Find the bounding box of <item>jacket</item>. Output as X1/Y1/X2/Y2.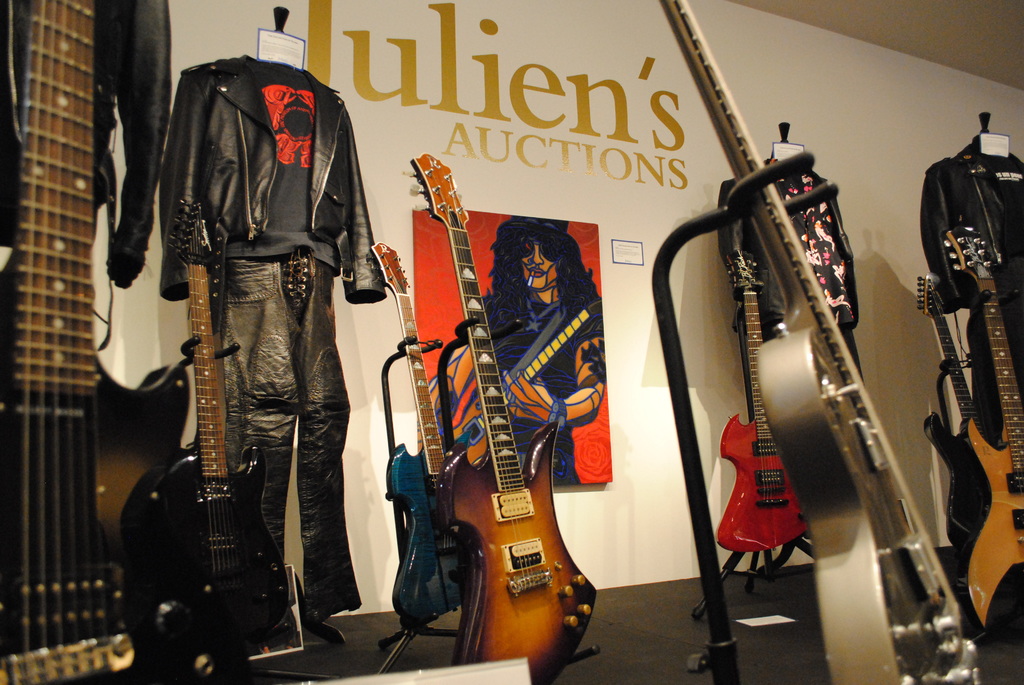
151/50/356/281.
